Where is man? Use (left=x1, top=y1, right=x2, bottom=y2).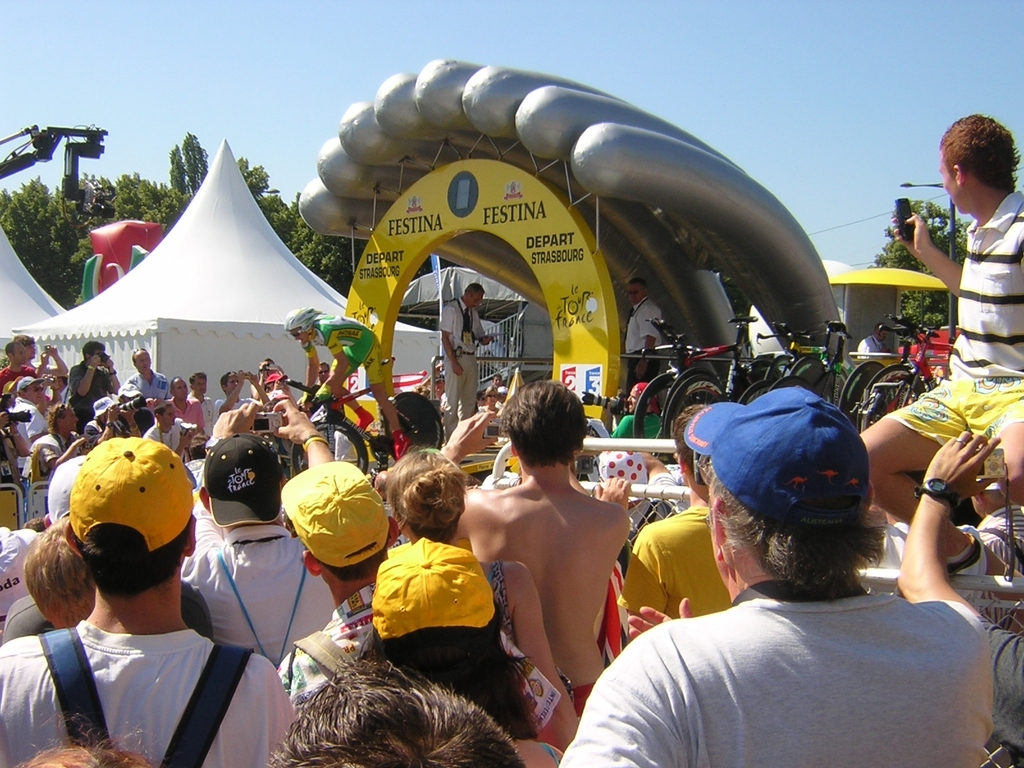
(left=435, top=283, right=495, bottom=439).
